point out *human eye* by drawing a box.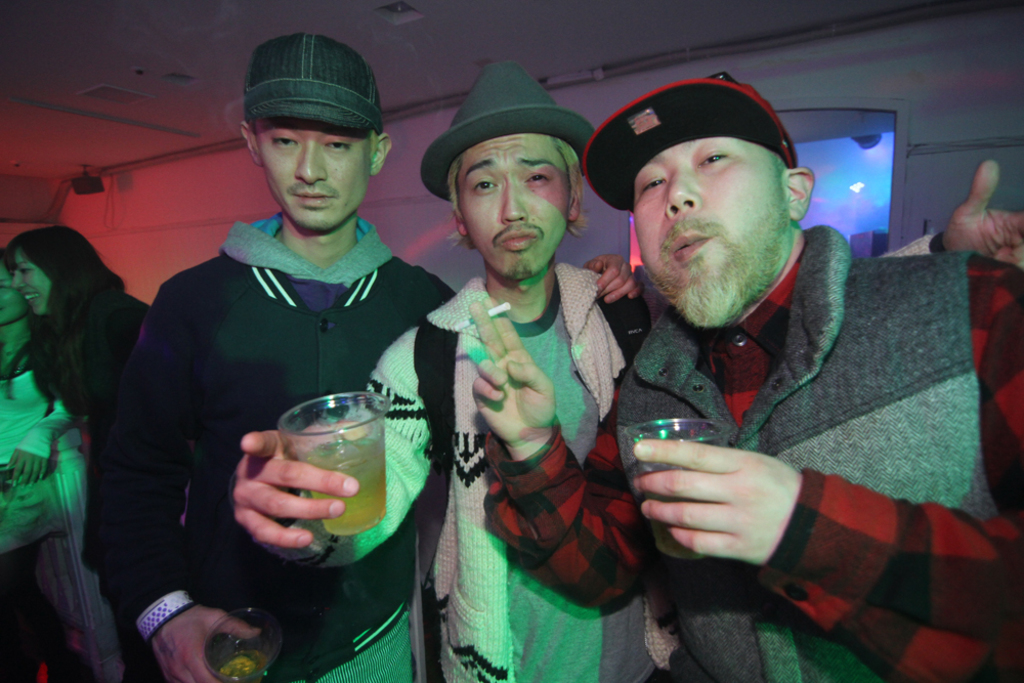
471 177 498 196.
